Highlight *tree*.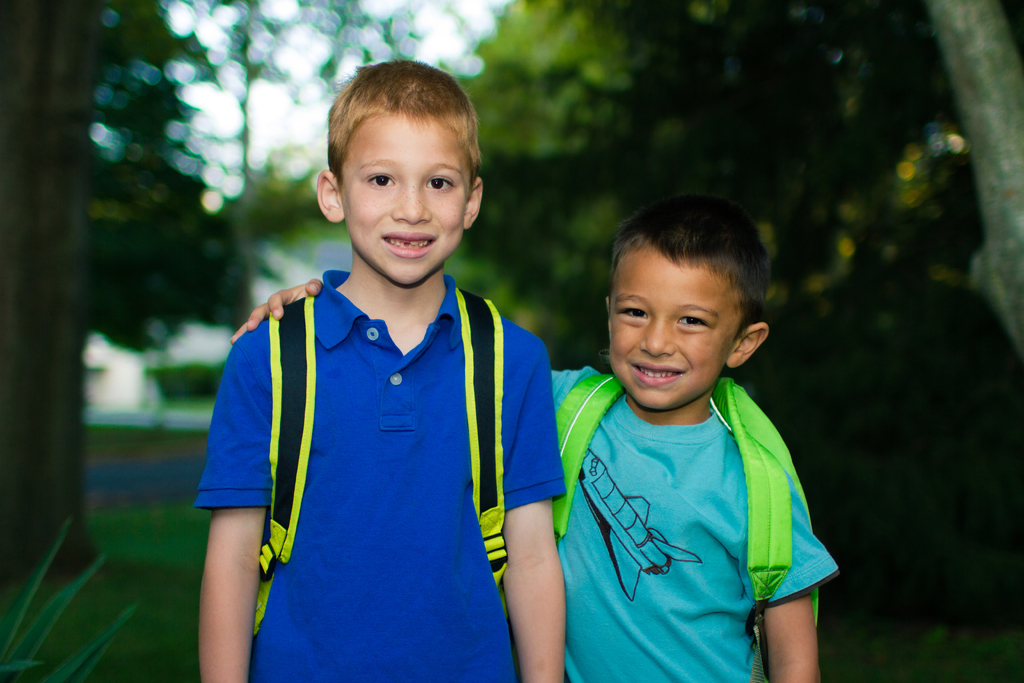
Highlighted region: [92, 0, 424, 319].
